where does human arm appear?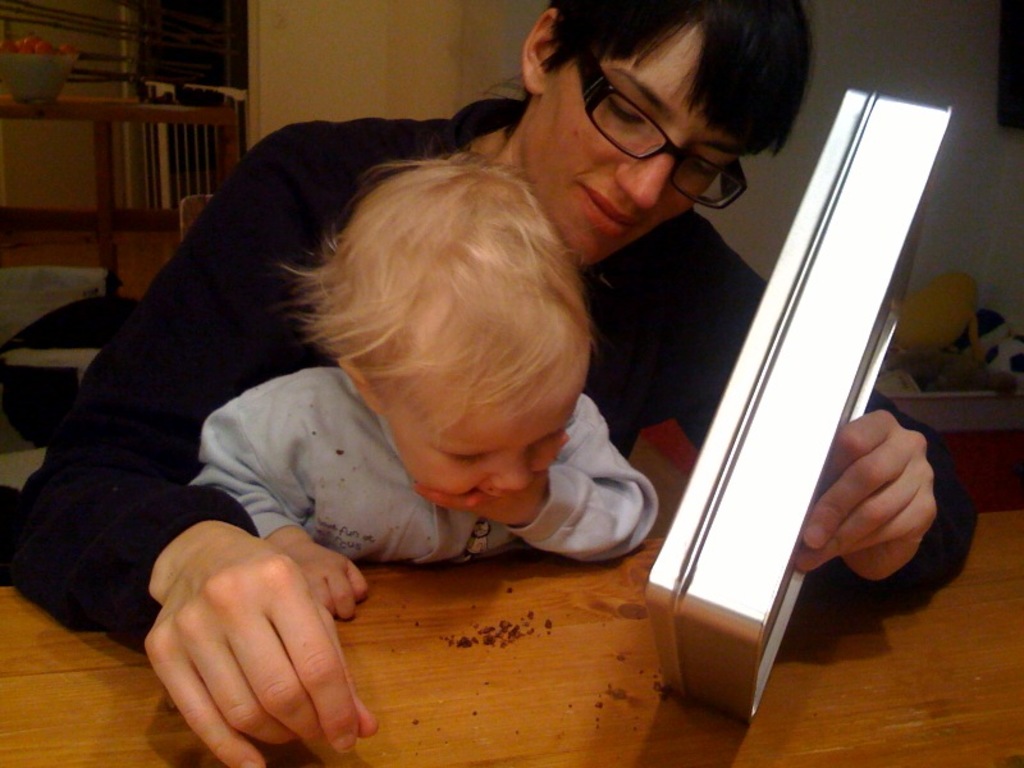
Appears at bbox=[415, 434, 658, 561].
